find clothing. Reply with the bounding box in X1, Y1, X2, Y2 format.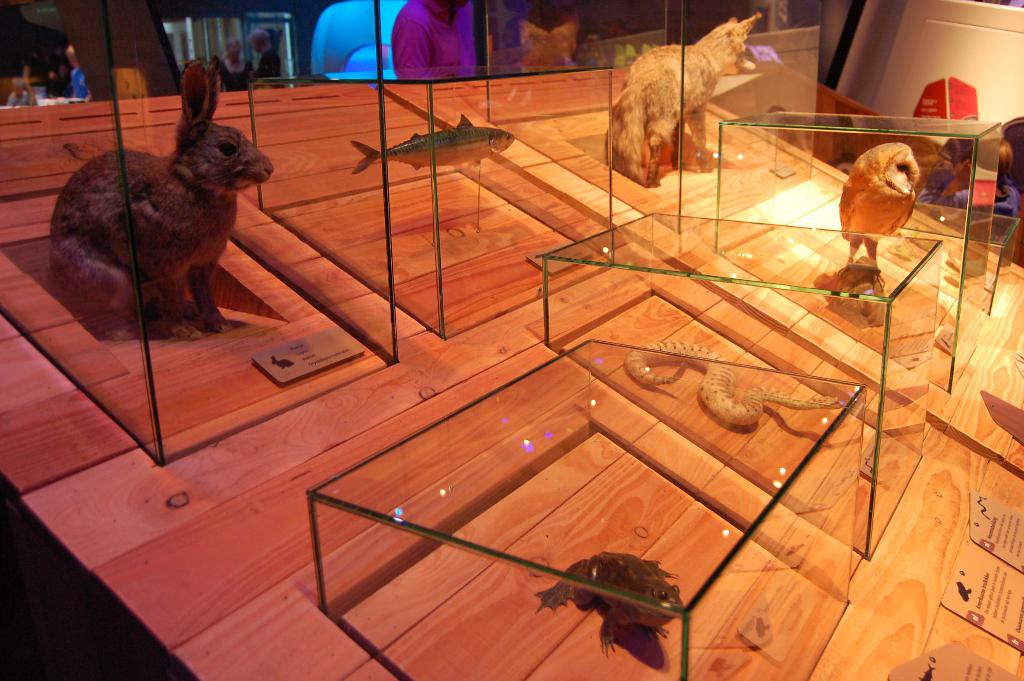
385, 5, 473, 78.
